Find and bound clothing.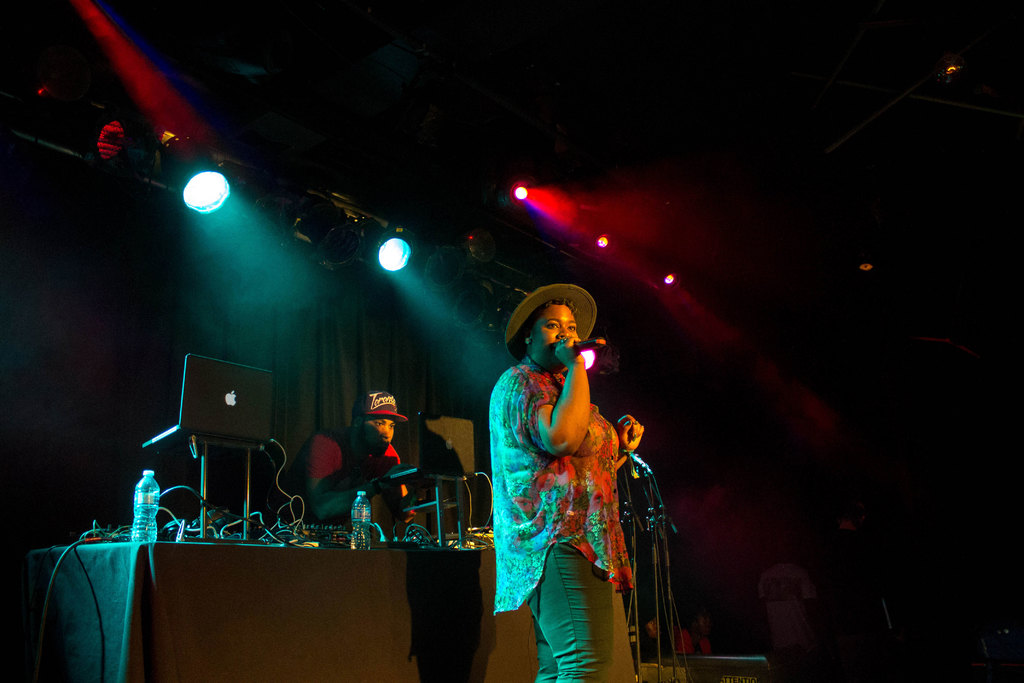
Bound: detection(287, 427, 404, 522).
